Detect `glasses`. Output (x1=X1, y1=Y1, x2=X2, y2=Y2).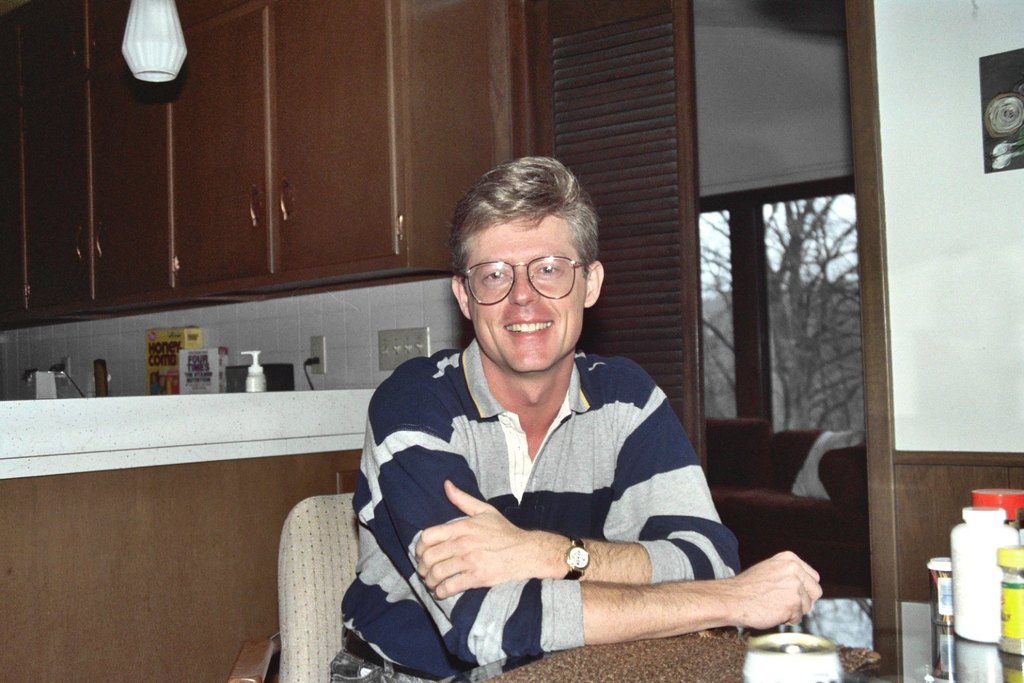
(x1=459, y1=252, x2=588, y2=306).
